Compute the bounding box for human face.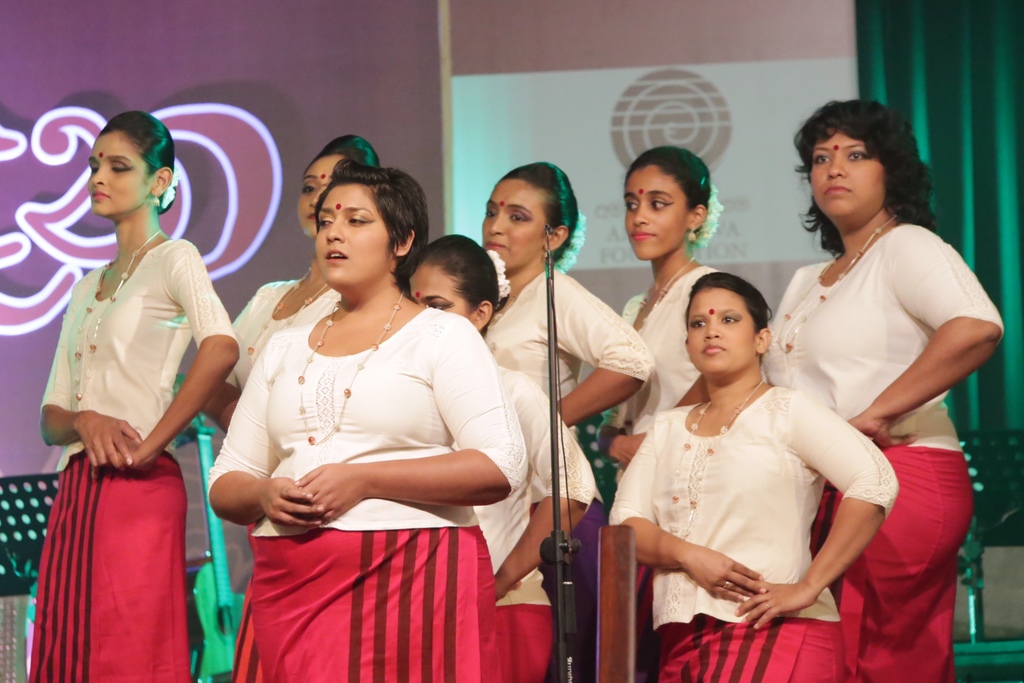
{"left": 685, "top": 286, "right": 755, "bottom": 372}.
